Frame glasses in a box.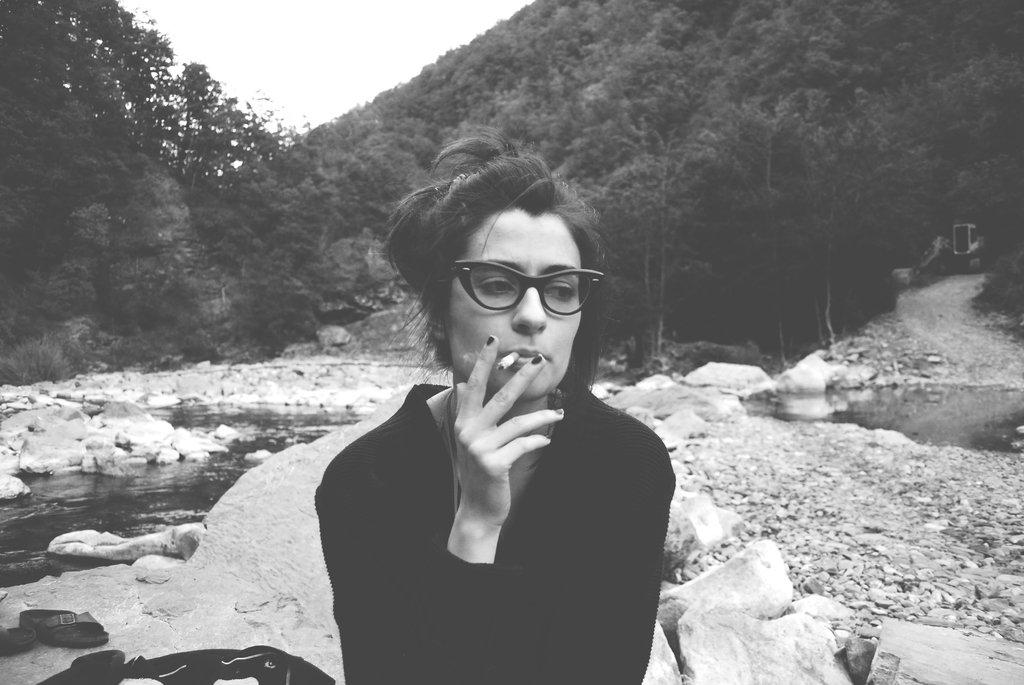
{"left": 447, "top": 258, "right": 604, "bottom": 316}.
